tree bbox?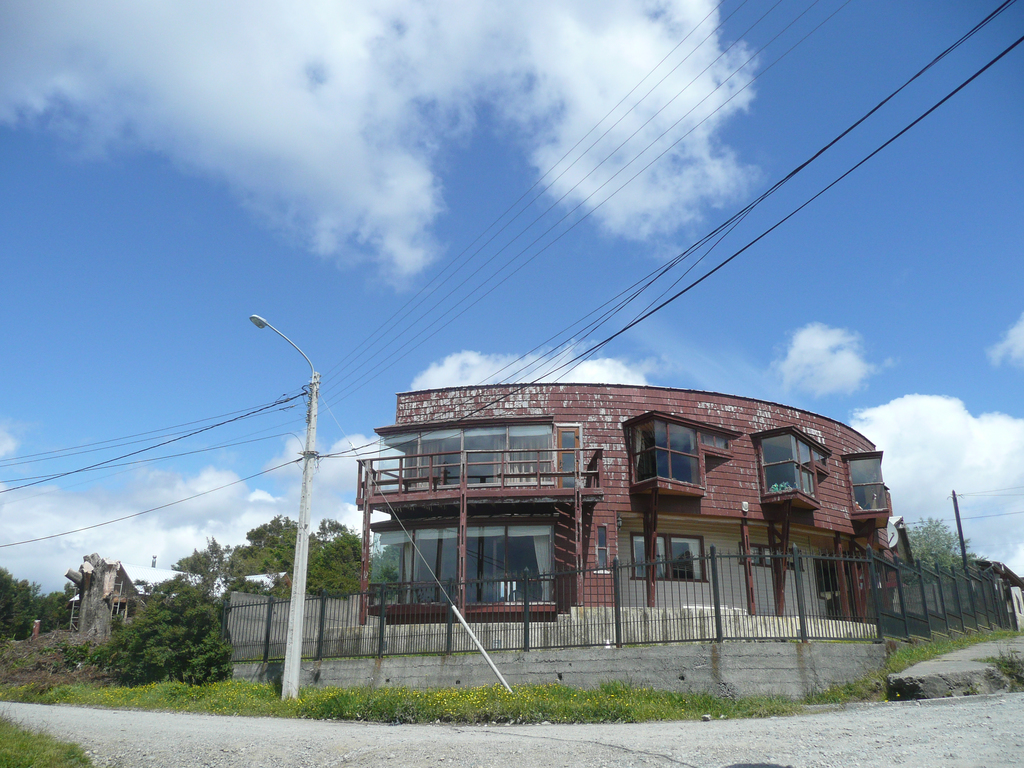
0 565 36 641
